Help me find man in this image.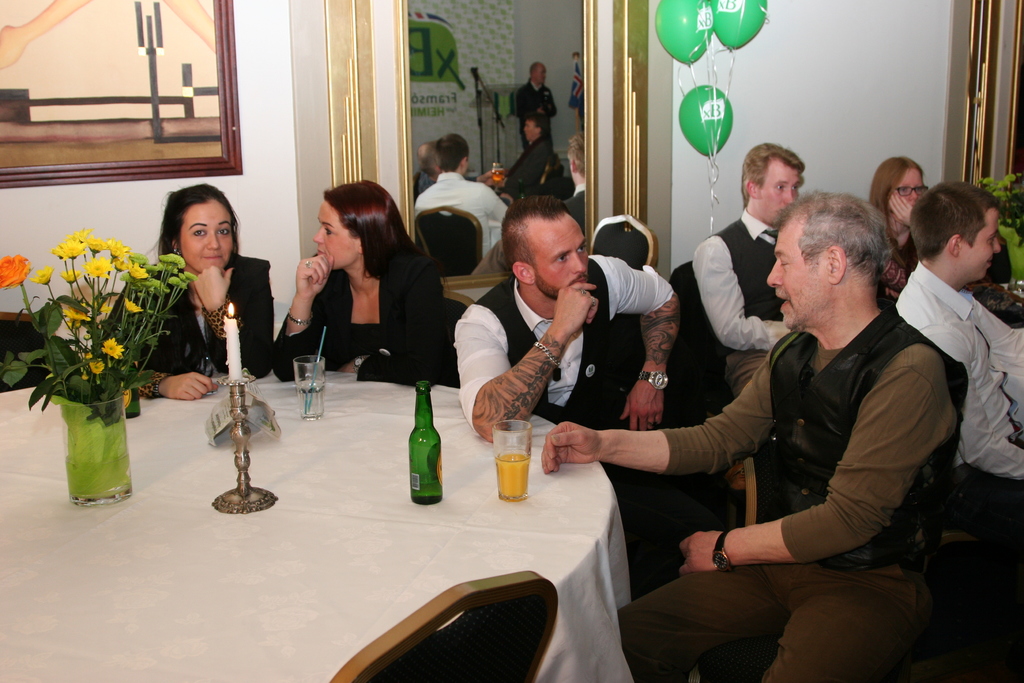
Found it: bbox(682, 143, 813, 493).
